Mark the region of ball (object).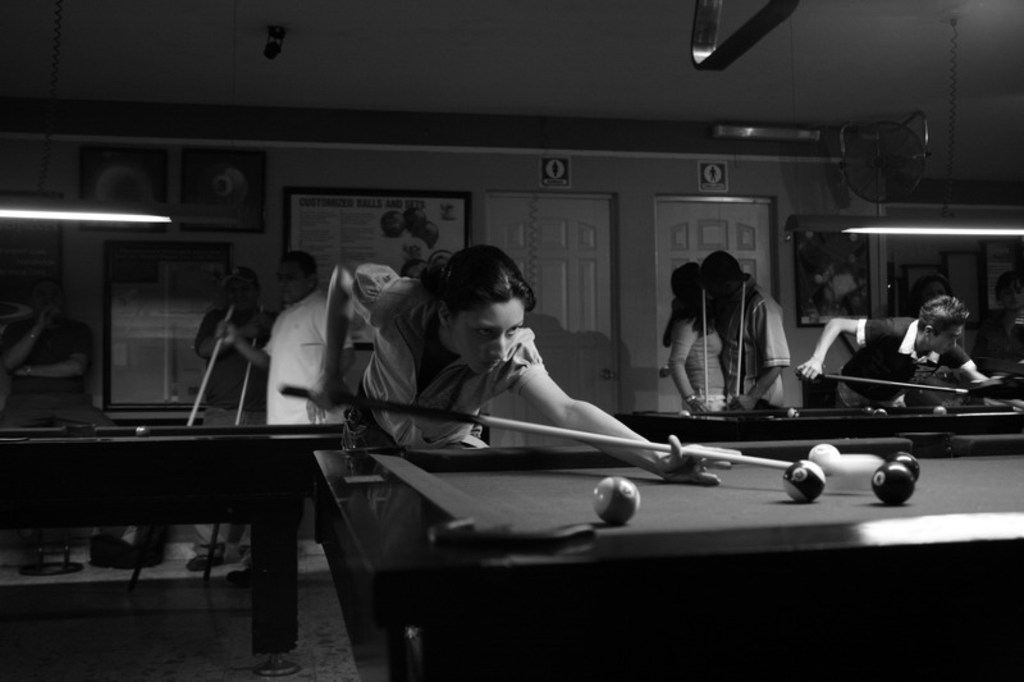
Region: (781,464,824,503).
